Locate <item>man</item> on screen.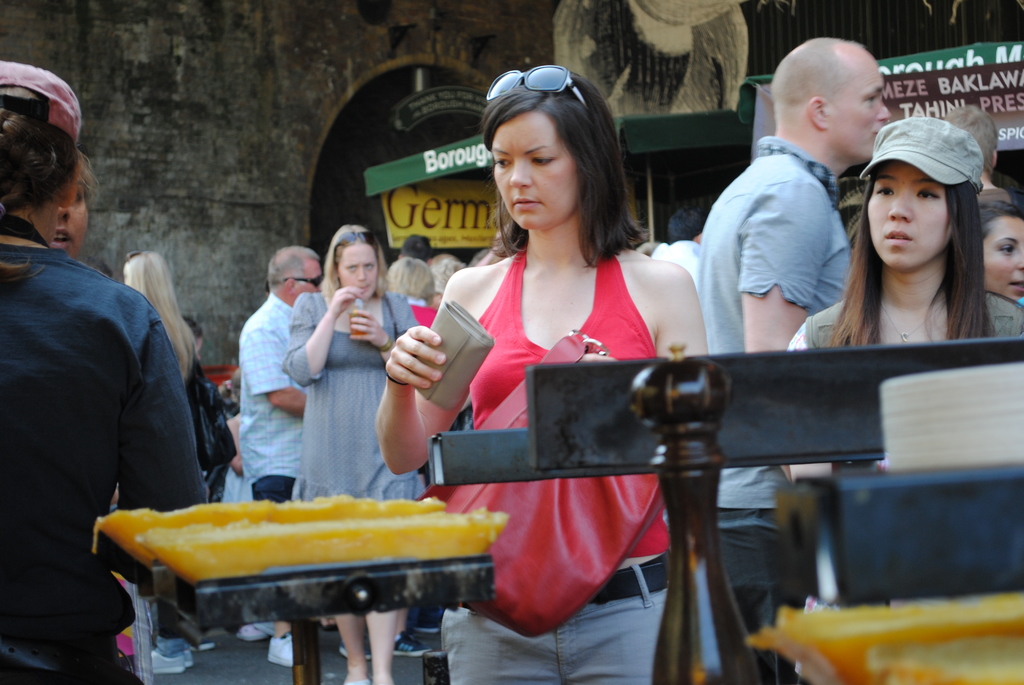
On screen at 939:99:1023:216.
